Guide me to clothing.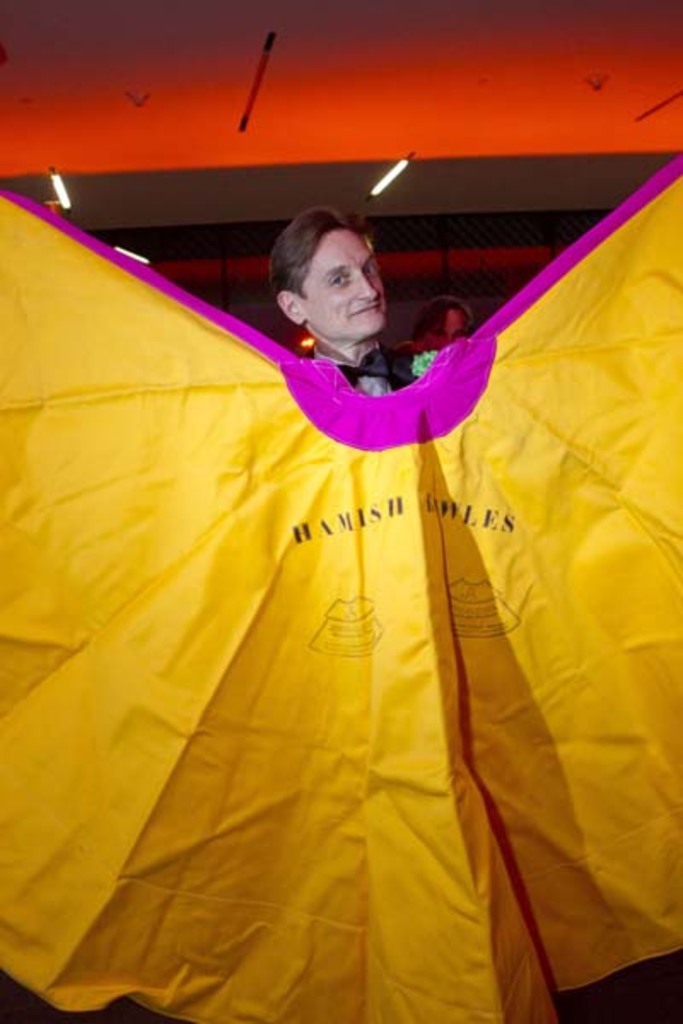
Guidance: <box>294,345,434,396</box>.
